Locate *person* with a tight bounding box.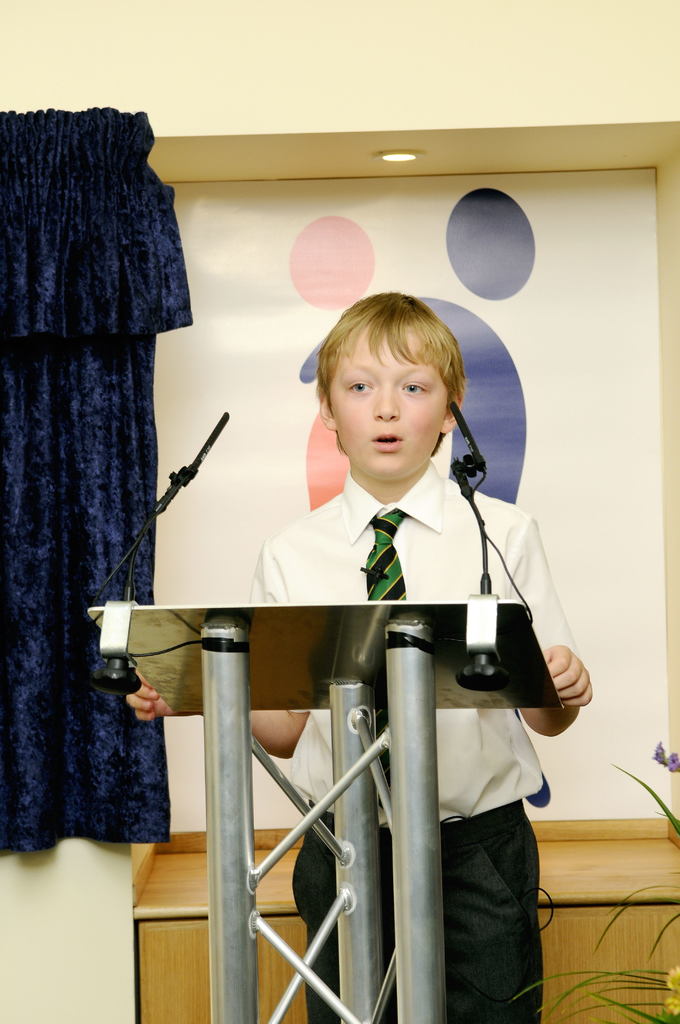
(left=248, top=277, right=559, bottom=1009).
